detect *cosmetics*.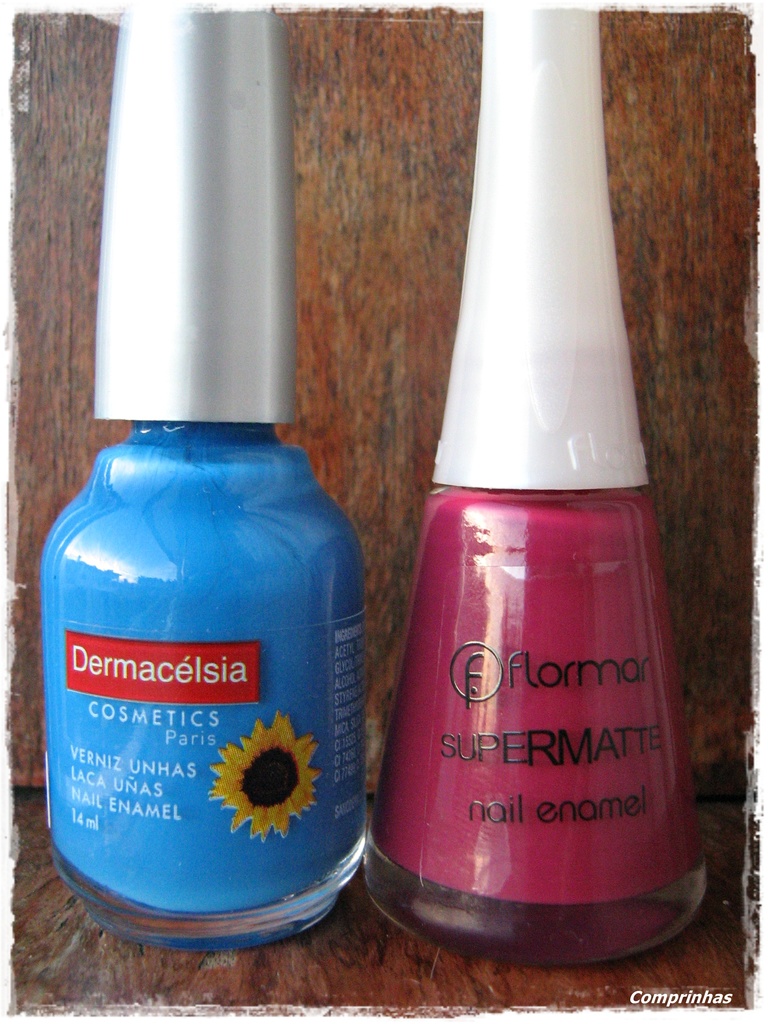
Detected at [377,68,691,962].
